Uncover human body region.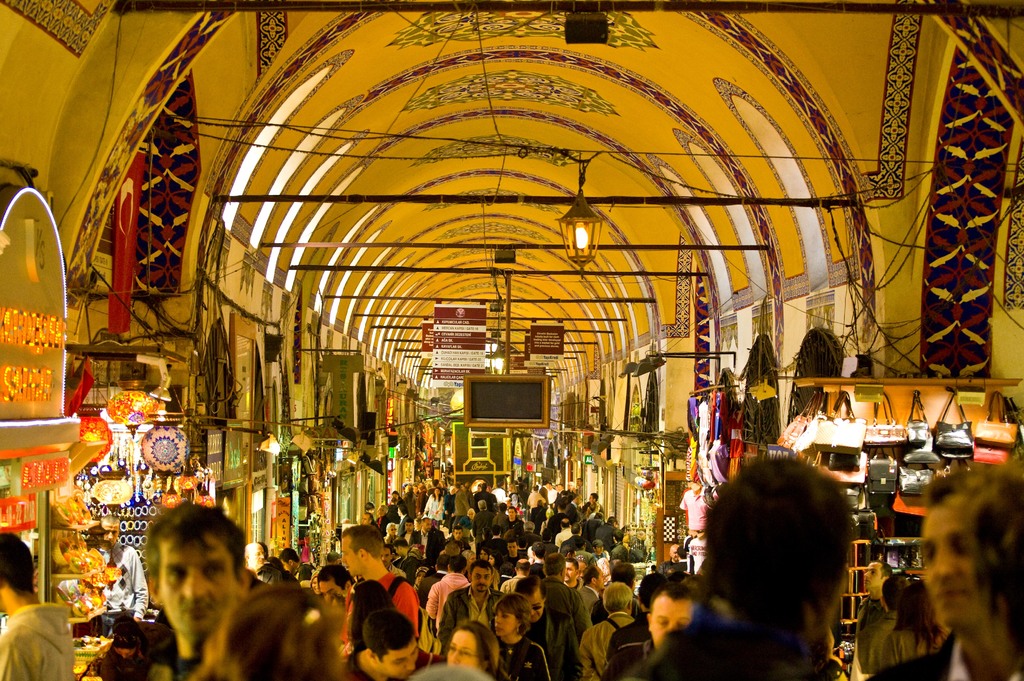
Uncovered: detection(0, 531, 74, 680).
